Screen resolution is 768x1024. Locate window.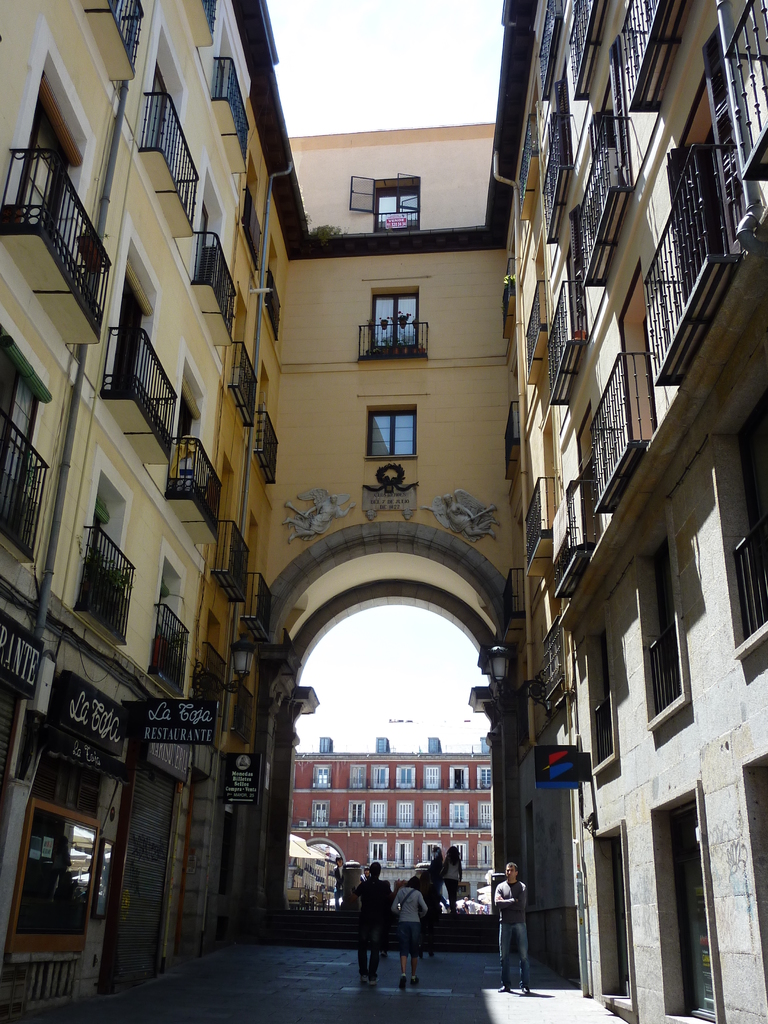
rect(12, 74, 81, 241).
